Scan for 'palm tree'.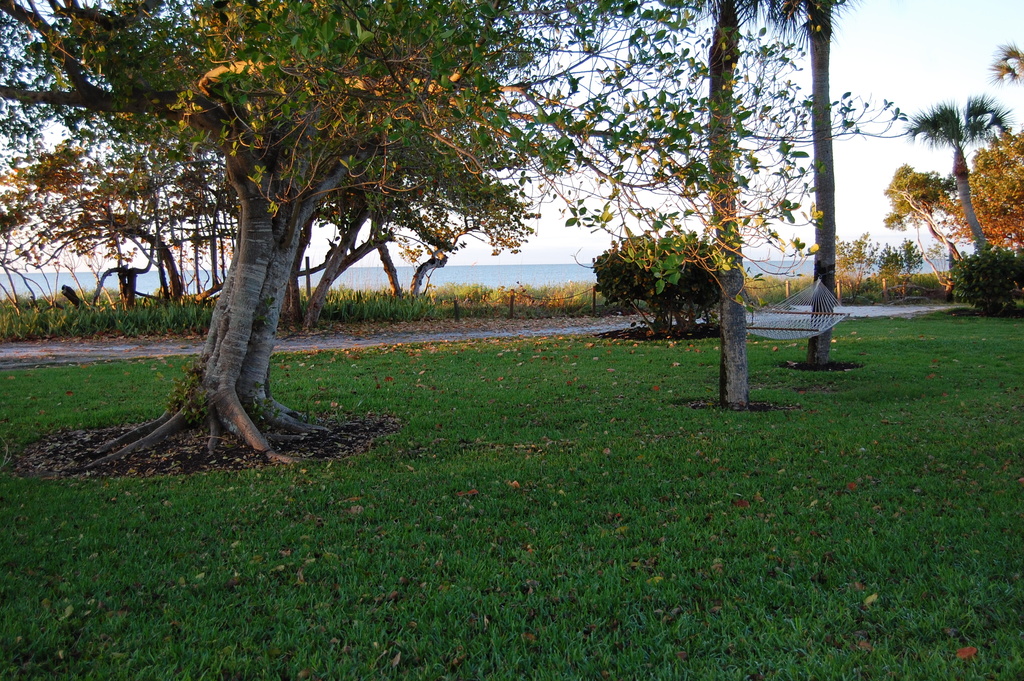
Scan result: l=598, t=212, r=721, b=308.
